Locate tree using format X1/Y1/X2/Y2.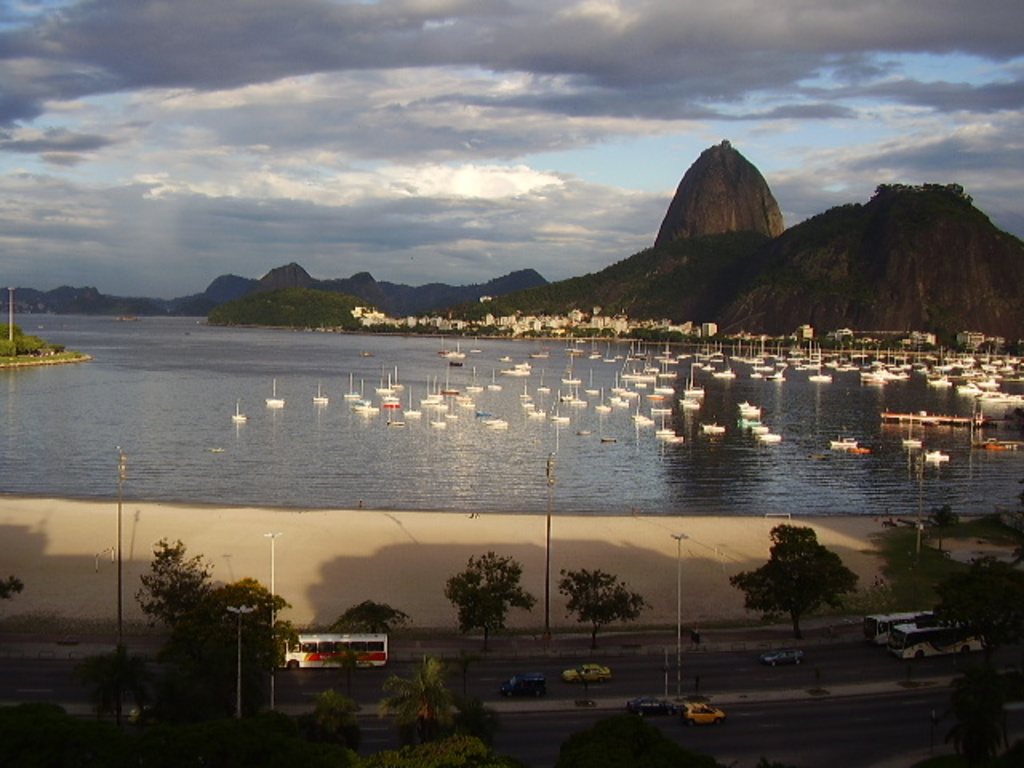
317/688/357/739.
